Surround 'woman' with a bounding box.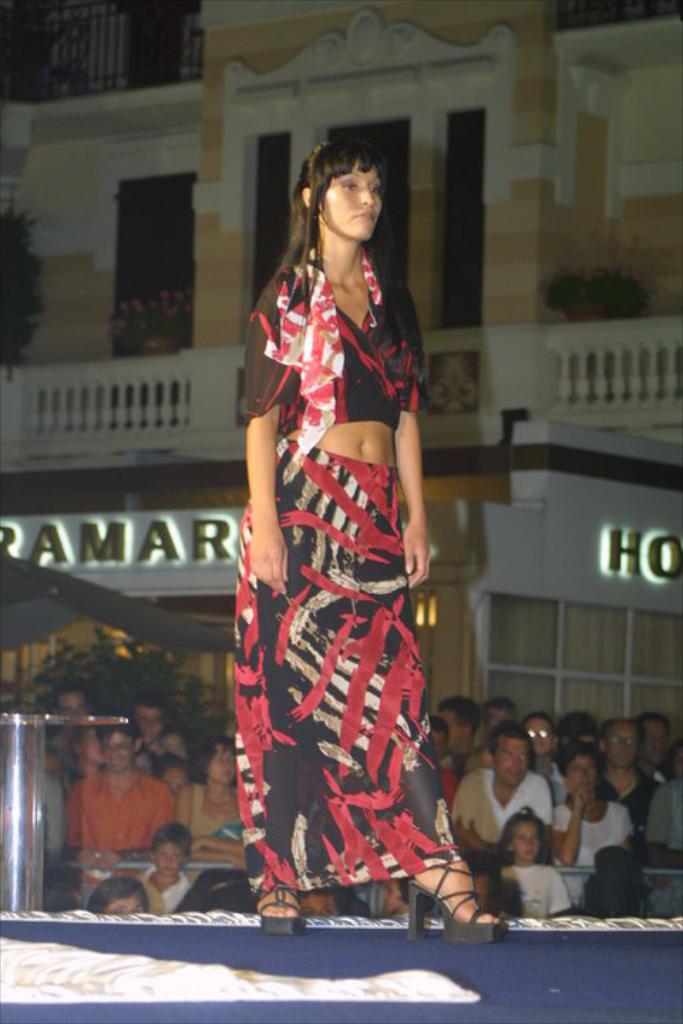
(left=63, top=720, right=110, bottom=791).
